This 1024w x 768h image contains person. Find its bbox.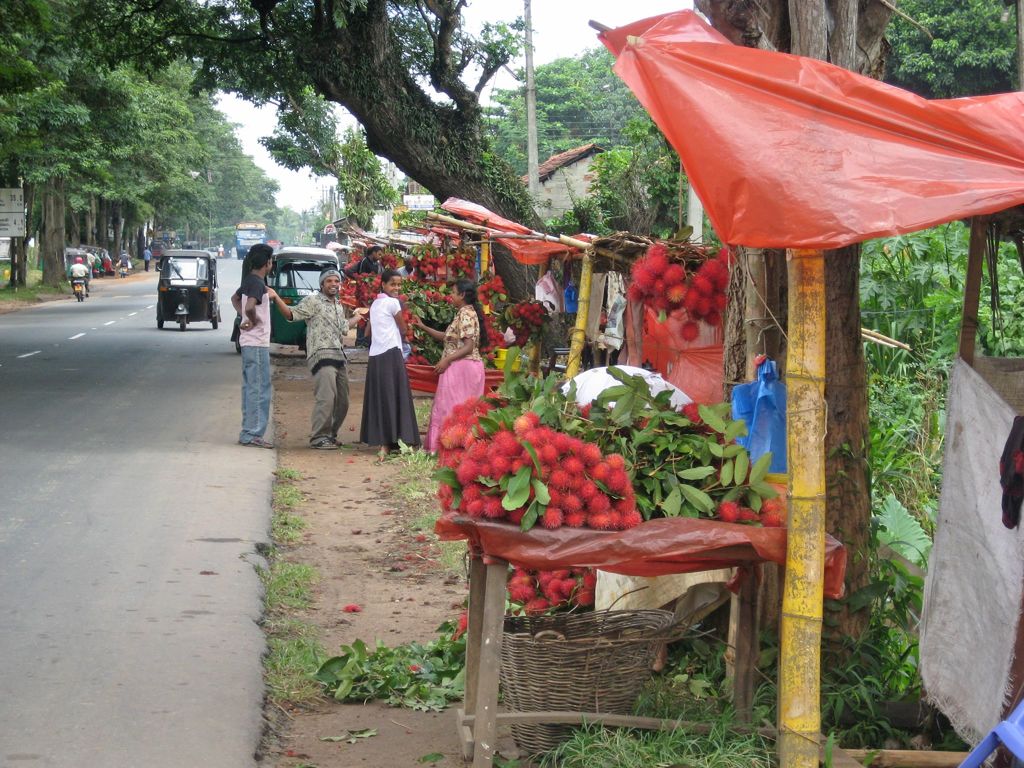
<region>341, 255, 366, 348</region>.
